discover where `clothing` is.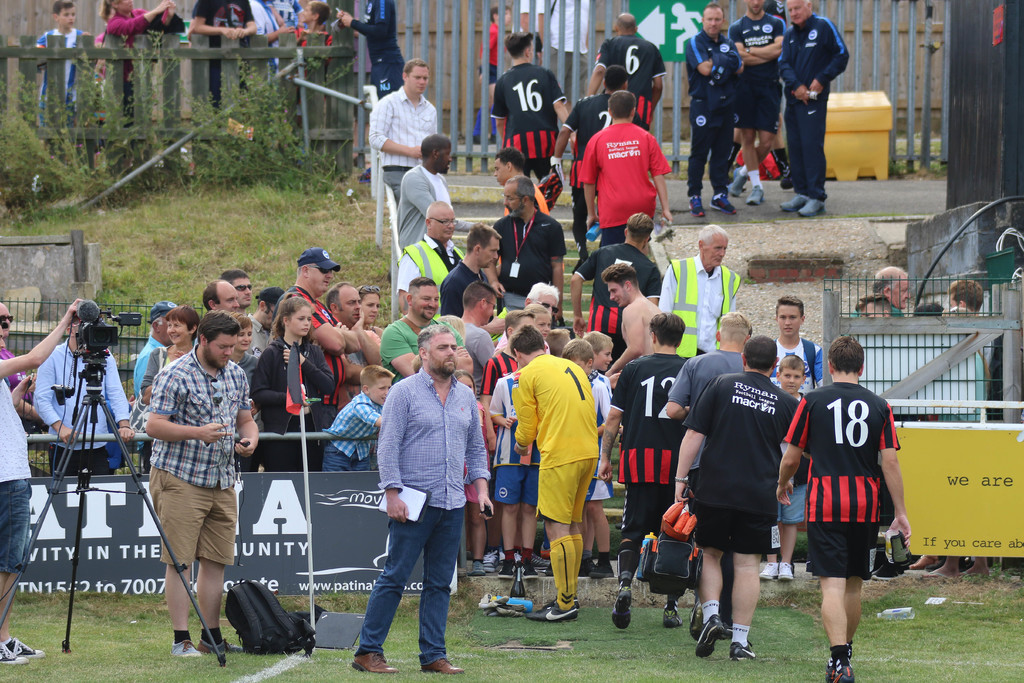
Discovered at pyautogui.locateOnScreen(285, 279, 346, 379).
